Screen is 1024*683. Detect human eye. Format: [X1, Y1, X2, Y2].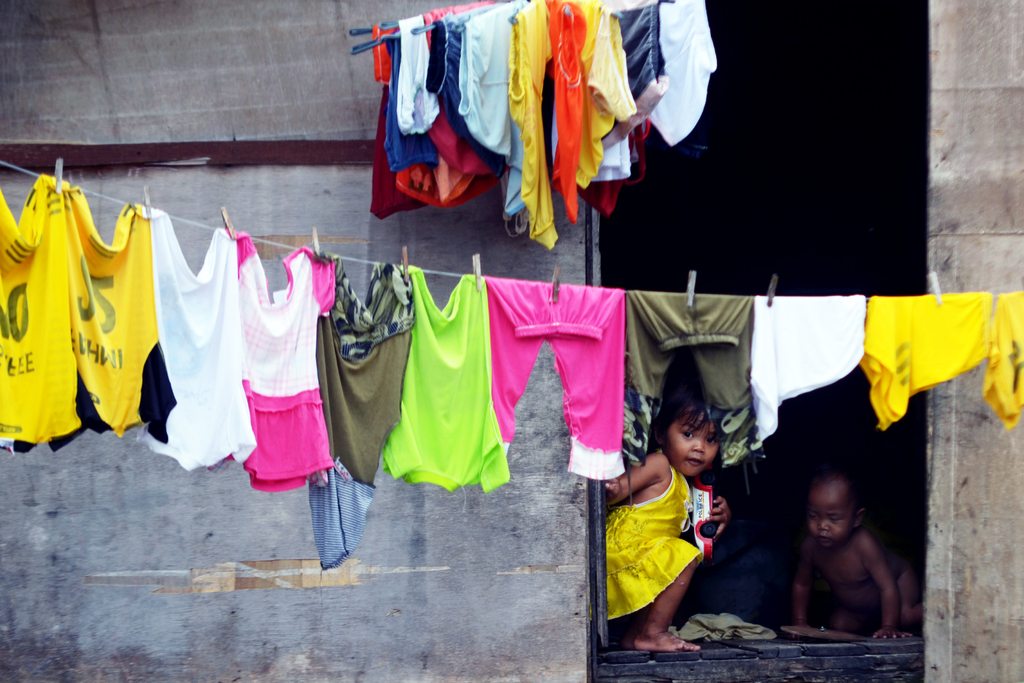
[706, 433, 716, 446].
